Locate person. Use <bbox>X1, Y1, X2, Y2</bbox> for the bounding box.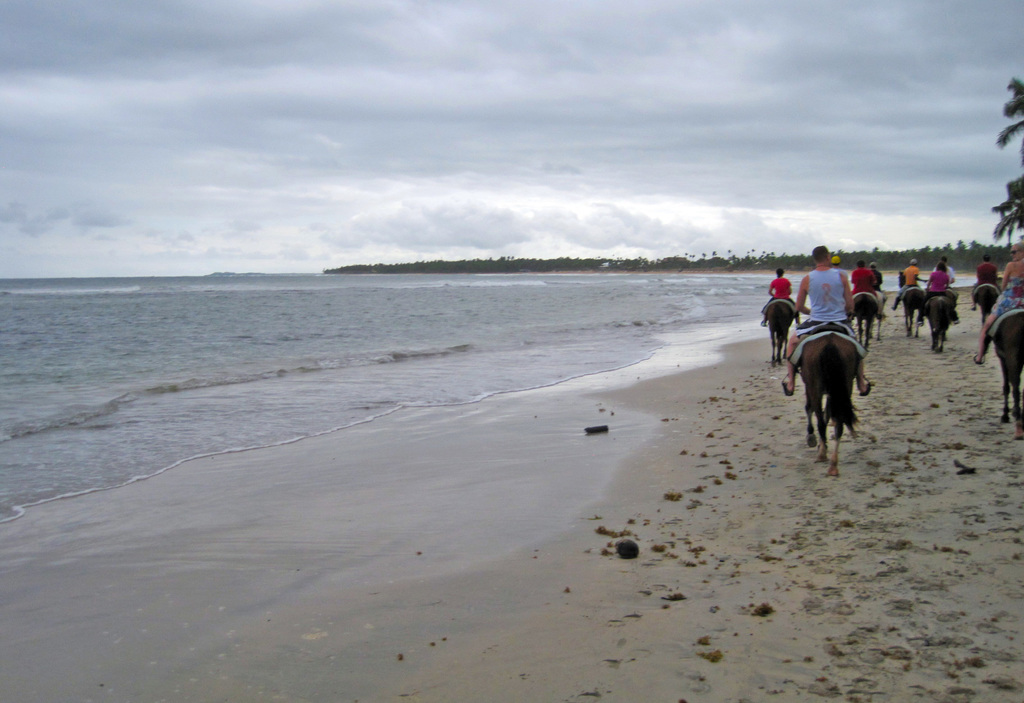
<bbox>779, 241, 869, 400</bbox>.
